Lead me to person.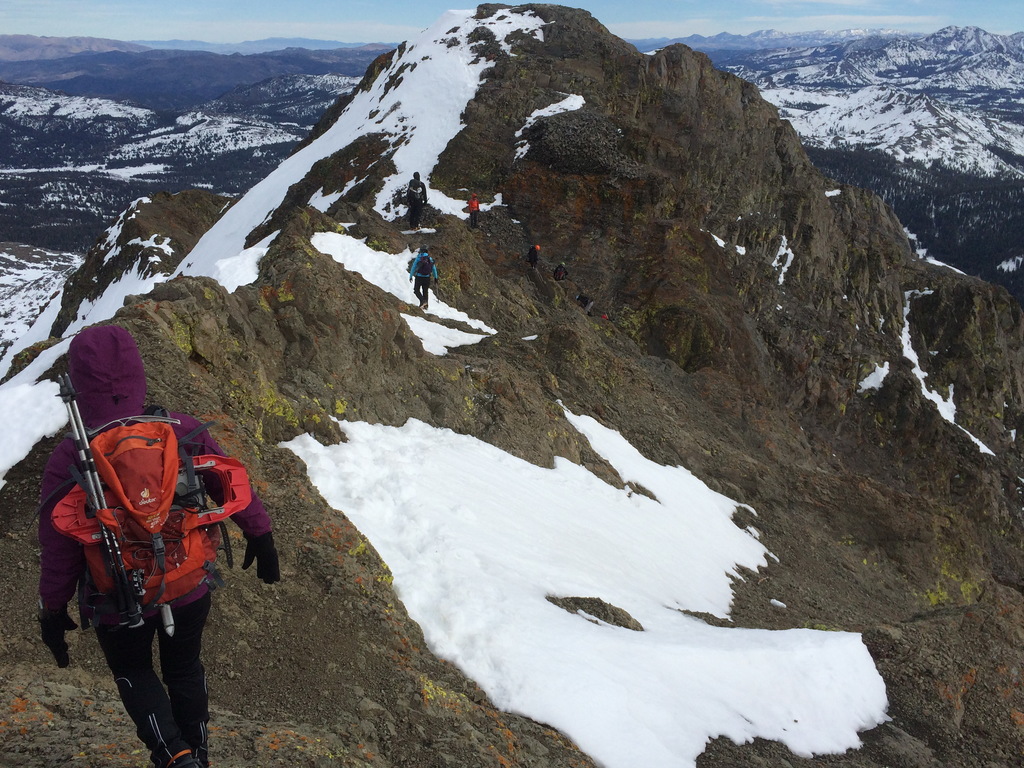
Lead to (524,245,540,270).
